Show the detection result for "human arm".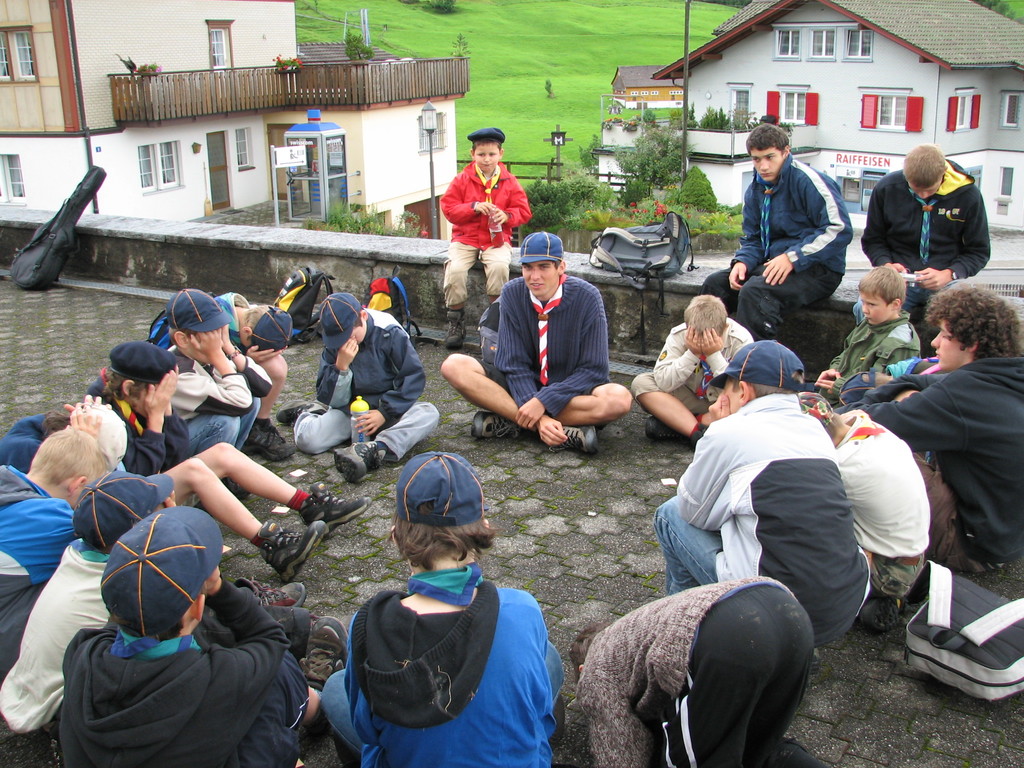
x1=242 y1=341 x2=290 y2=362.
